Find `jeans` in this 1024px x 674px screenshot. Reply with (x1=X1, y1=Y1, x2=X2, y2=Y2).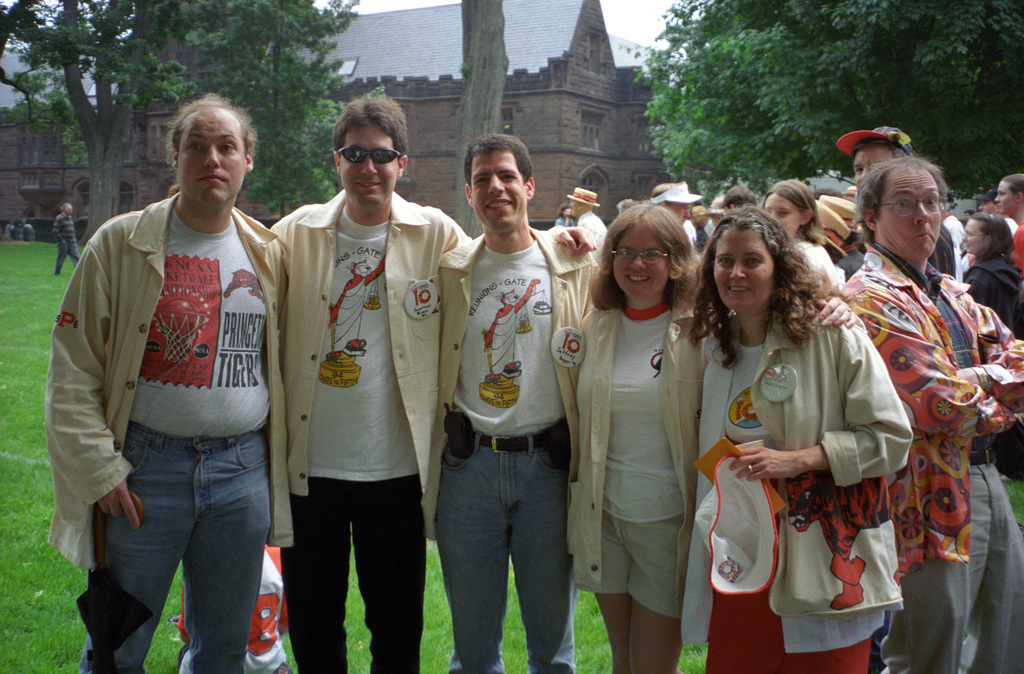
(x1=706, y1=592, x2=874, y2=673).
